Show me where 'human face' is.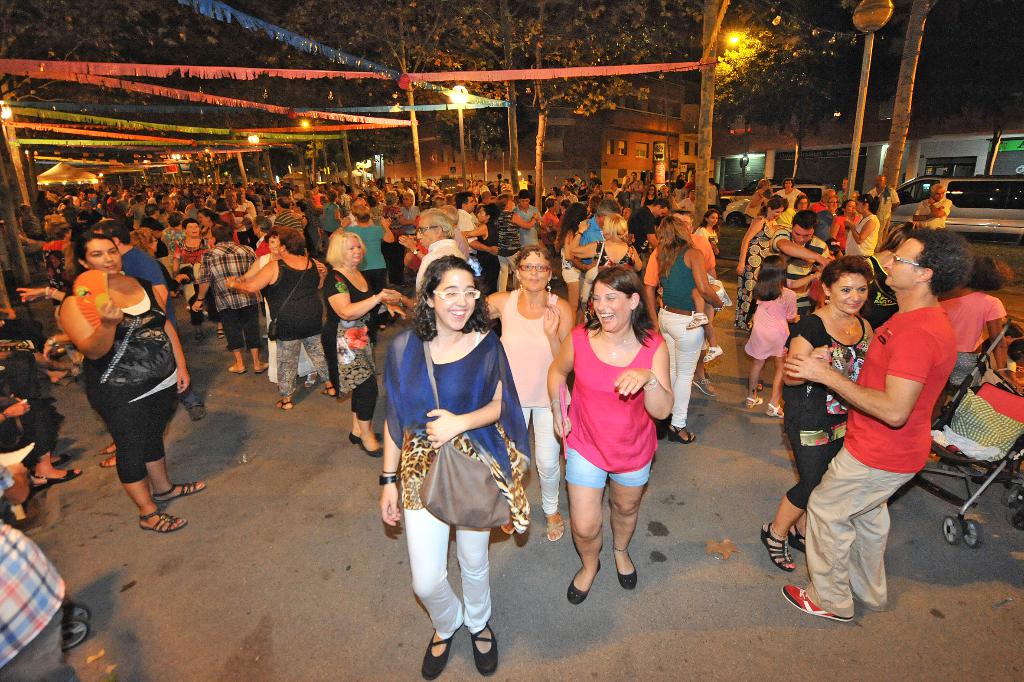
'human face' is at <region>518, 249, 550, 290</region>.
